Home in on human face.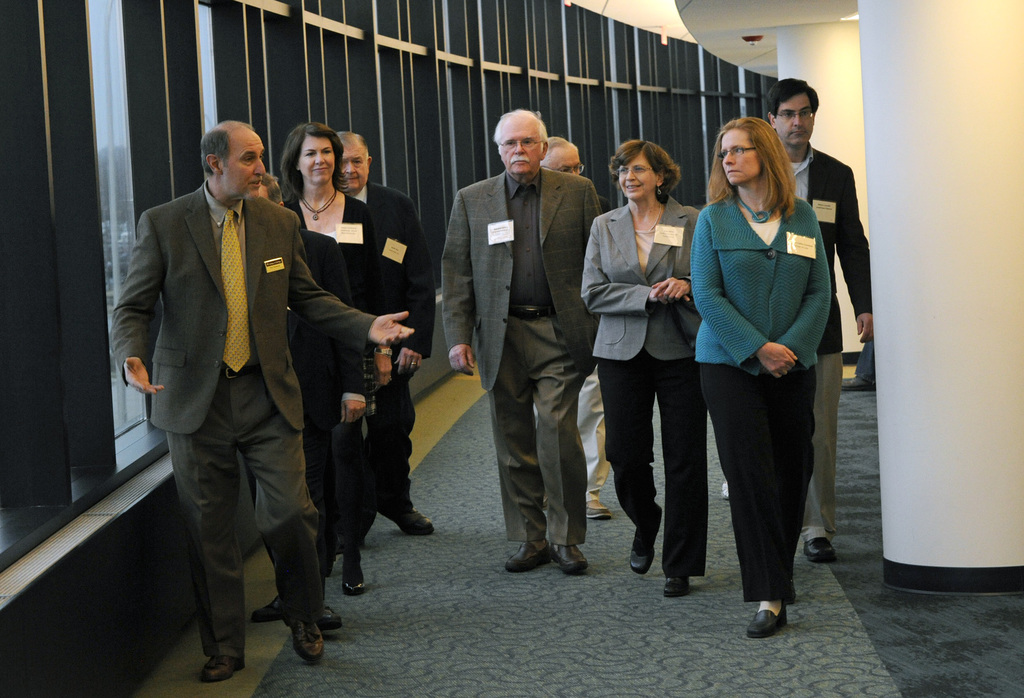
Homed in at l=499, t=117, r=541, b=170.
